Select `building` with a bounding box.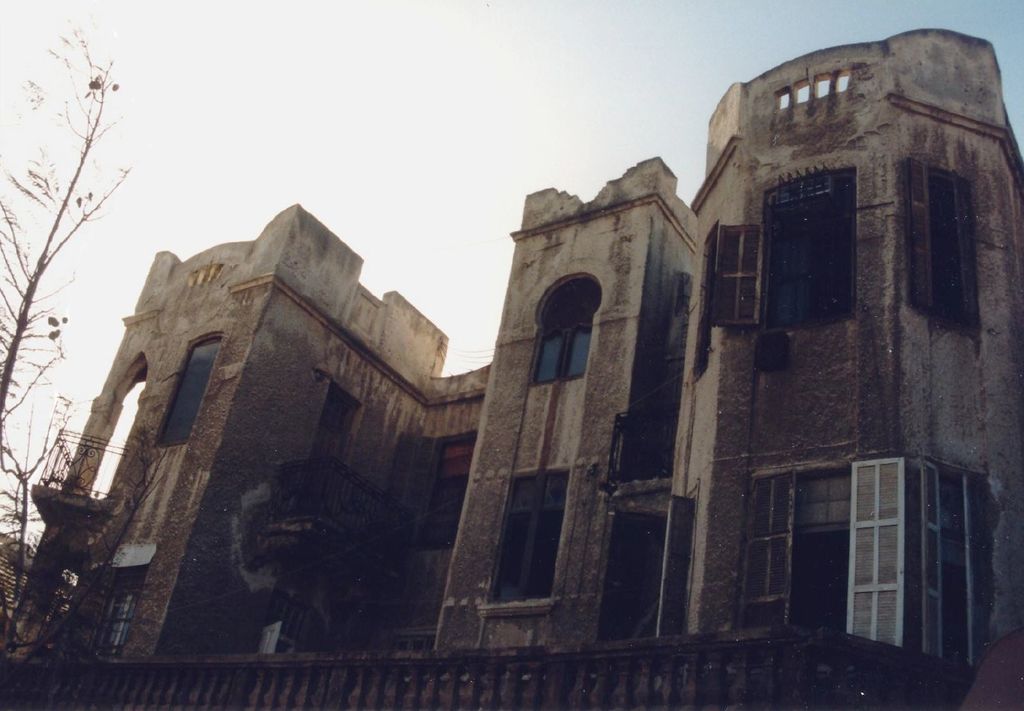
box=[10, 19, 1023, 710].
